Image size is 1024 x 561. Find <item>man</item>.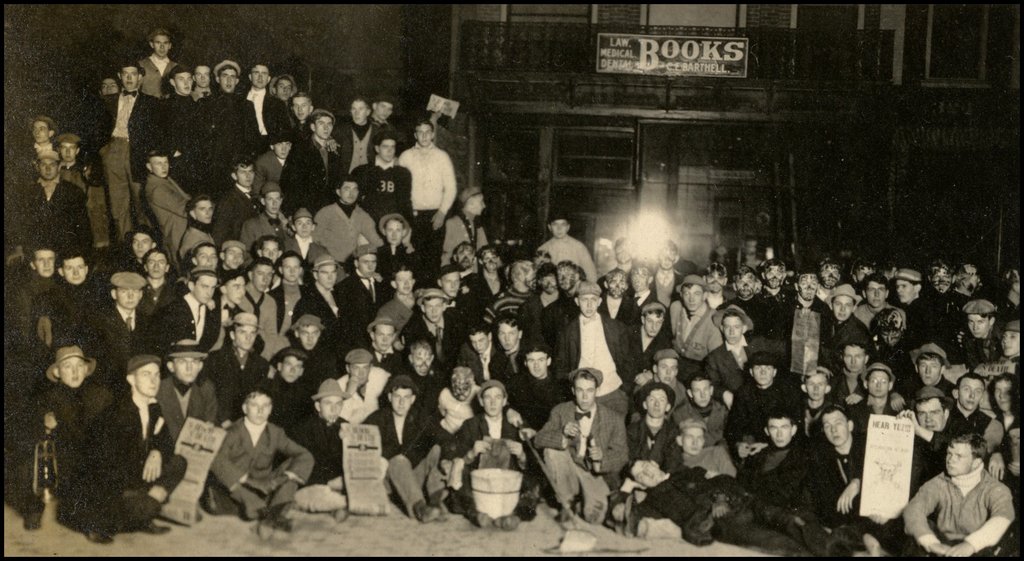
locate(441, 184, 500, 272).
